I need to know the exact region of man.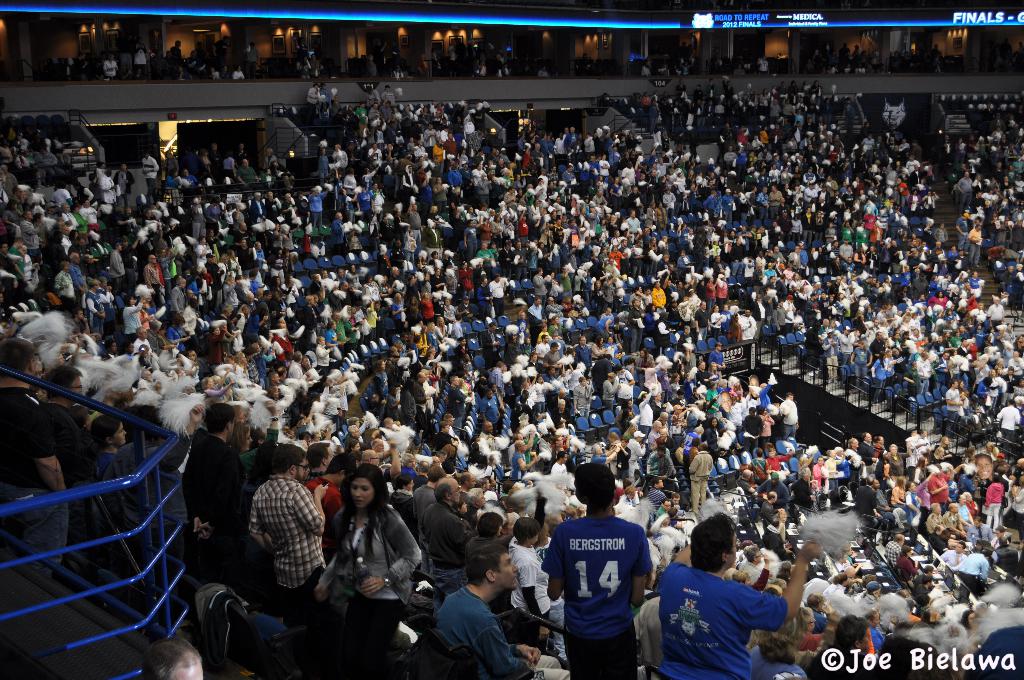
Region: region(694, 300, 712, 342).
